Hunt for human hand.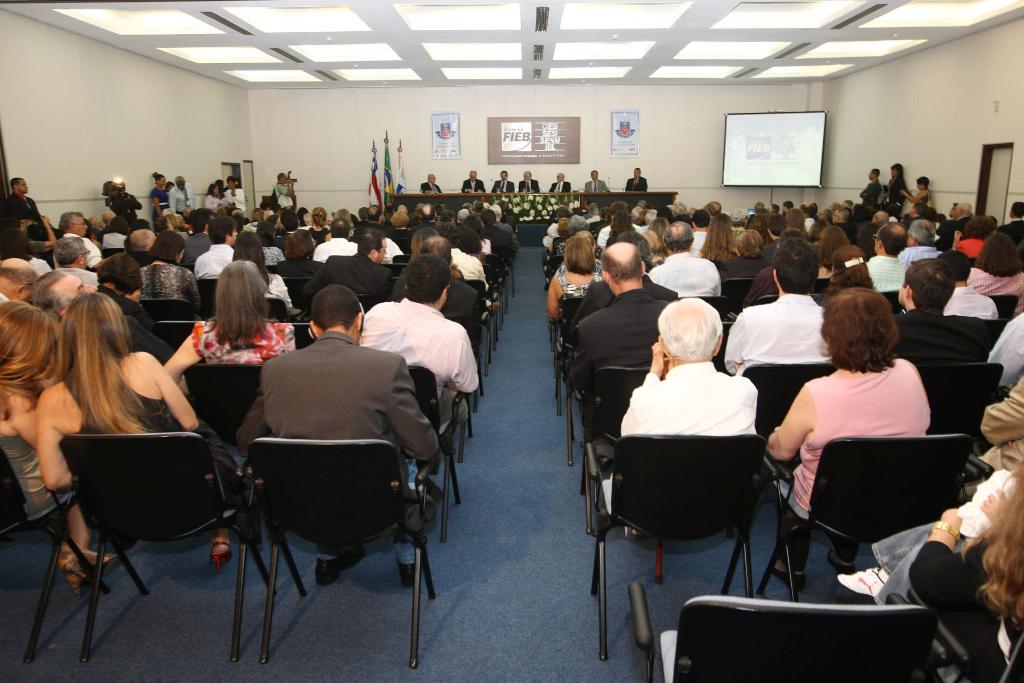
Hunted down at 282, 178, 291, 186.
